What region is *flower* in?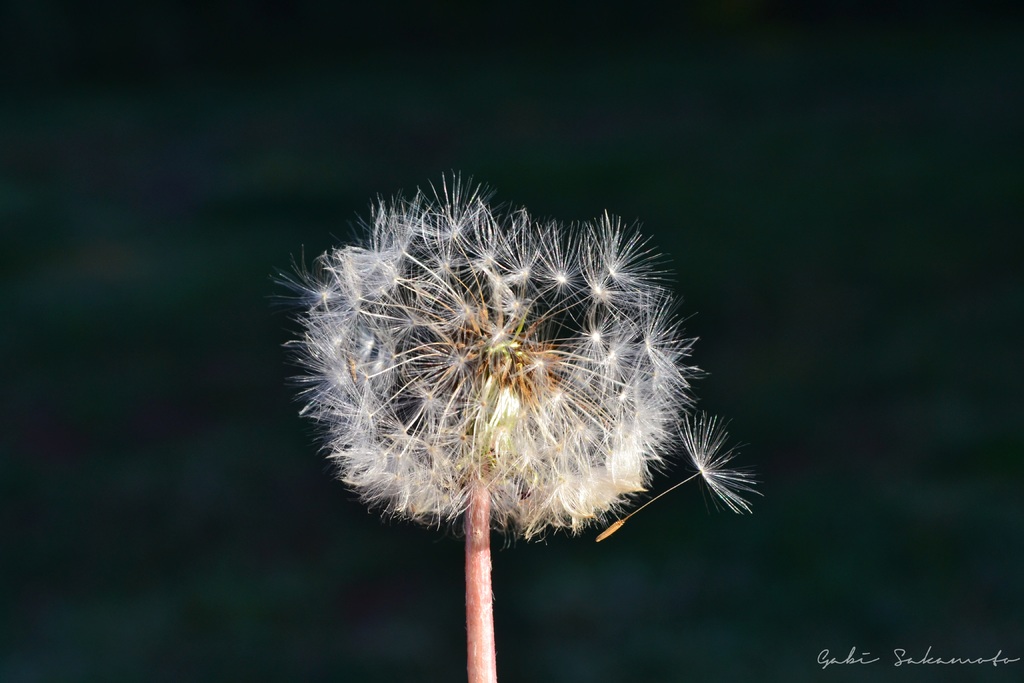
x1=294 y1=169 x2=758 y2=550.
